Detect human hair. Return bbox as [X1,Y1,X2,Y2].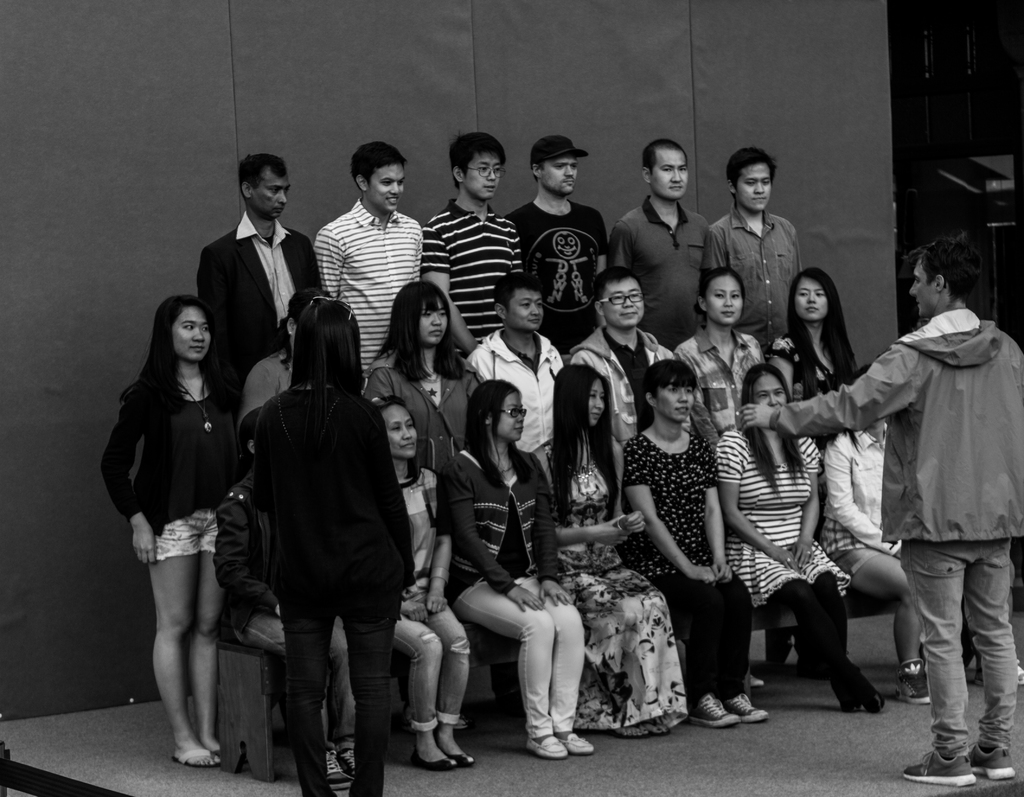
[376,391,425,483].
